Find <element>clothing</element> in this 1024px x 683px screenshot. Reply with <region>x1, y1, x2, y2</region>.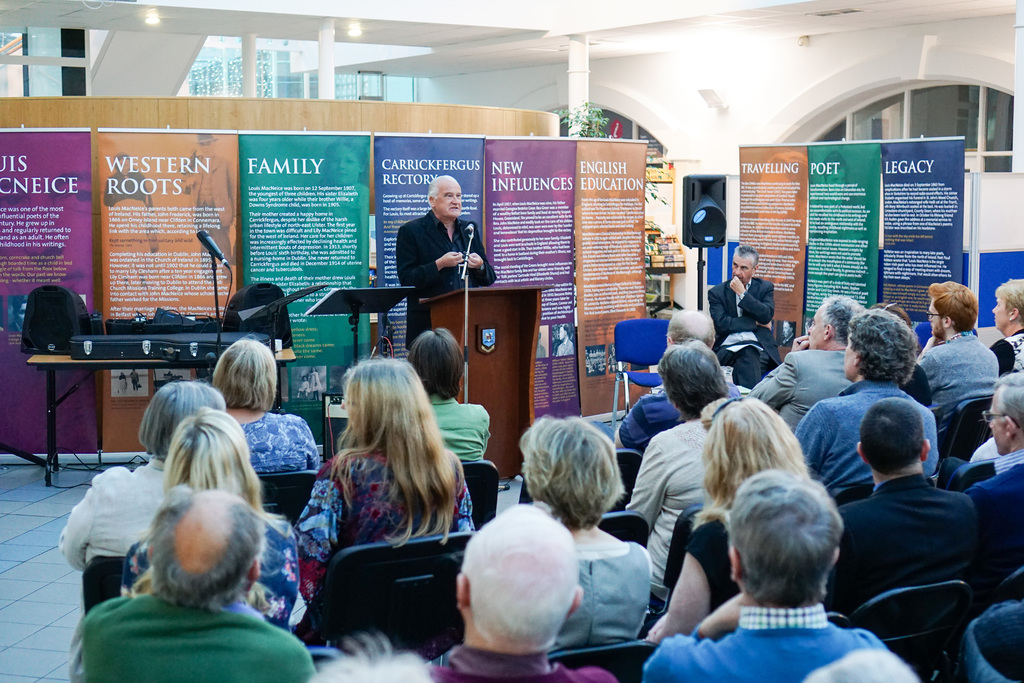
<region>394, 209, 497, 352</region>.
